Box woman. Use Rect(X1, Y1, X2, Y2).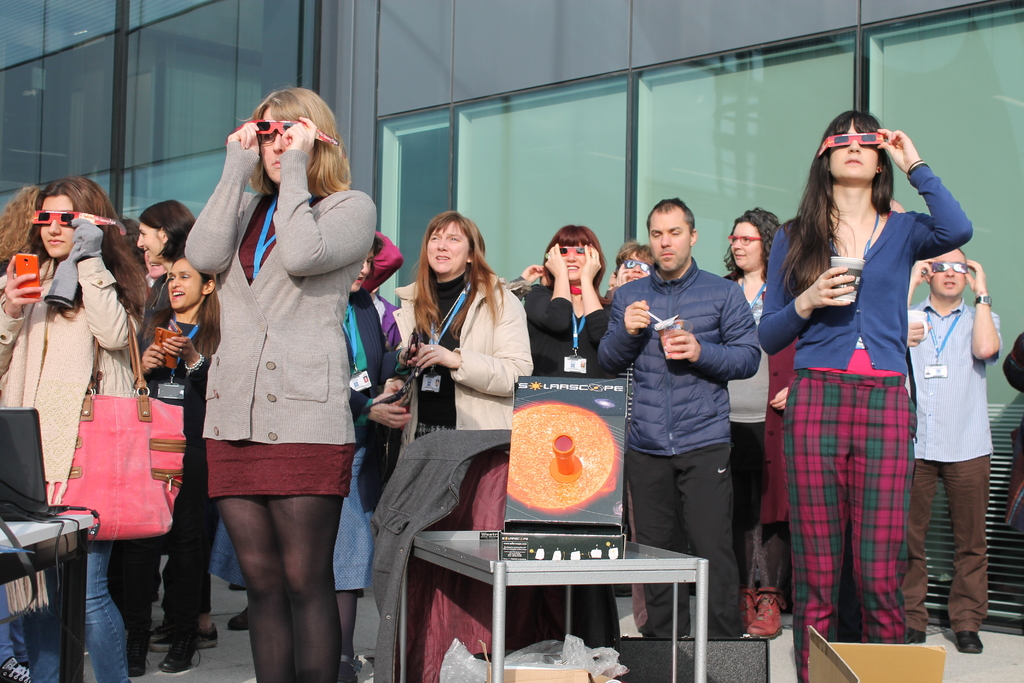
Rect(184, 86, 378, 682).
